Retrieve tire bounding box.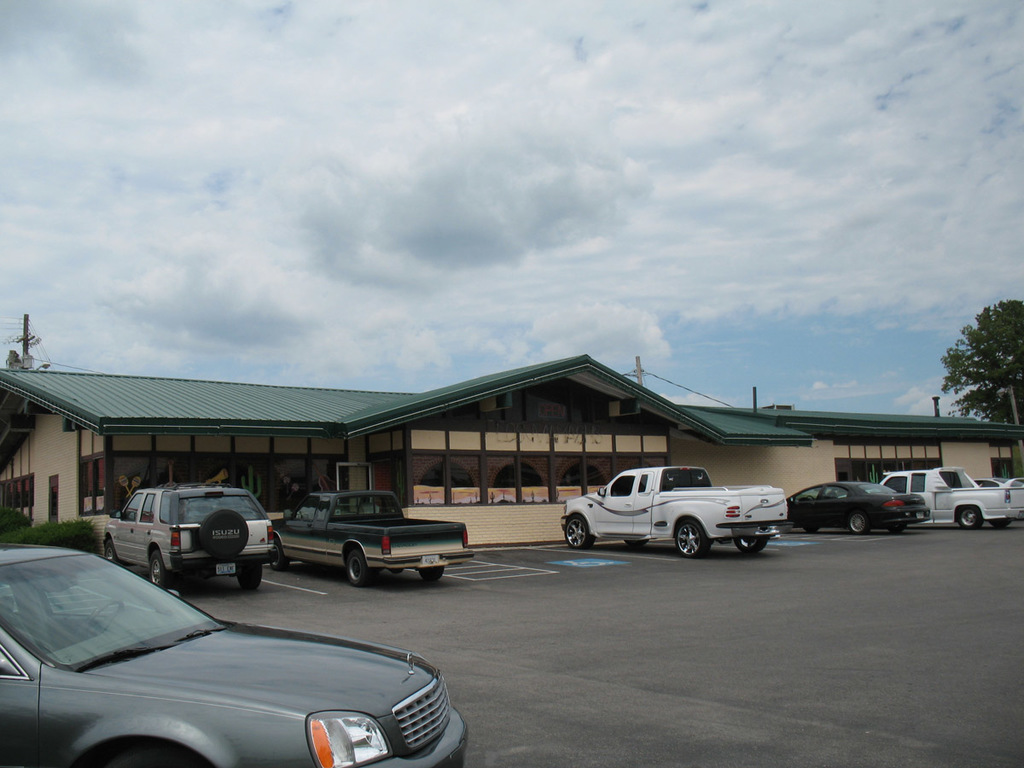
Bounding box: bbox(887, 526, 905, 533).
